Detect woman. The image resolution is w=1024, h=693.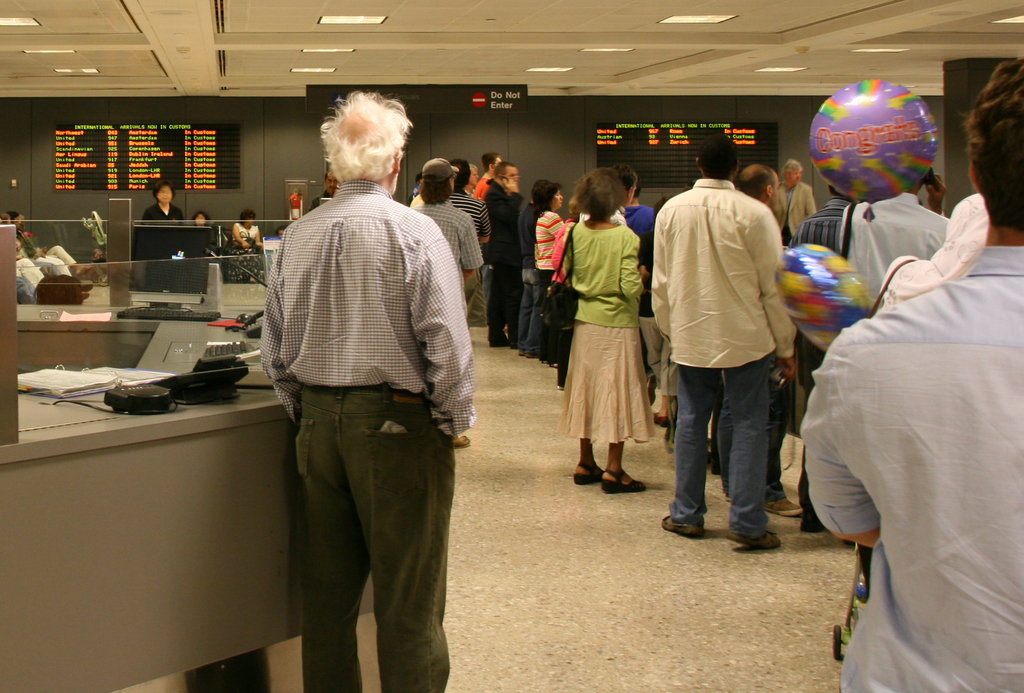
Rect(231, 208, 253, 259).
